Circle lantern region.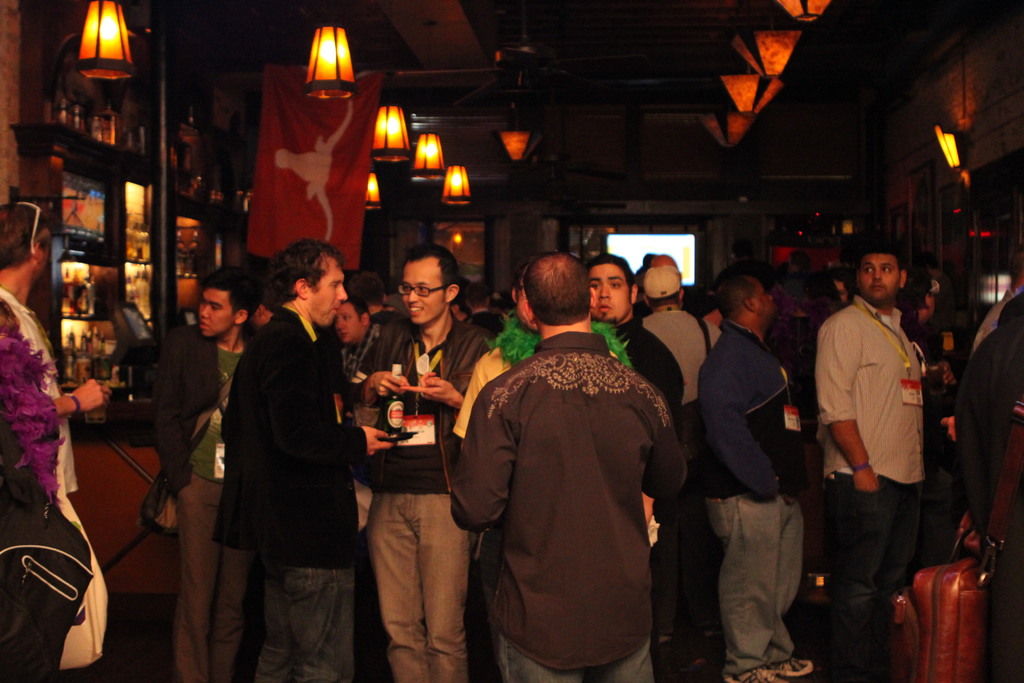
Region: 777/2/829/21.
